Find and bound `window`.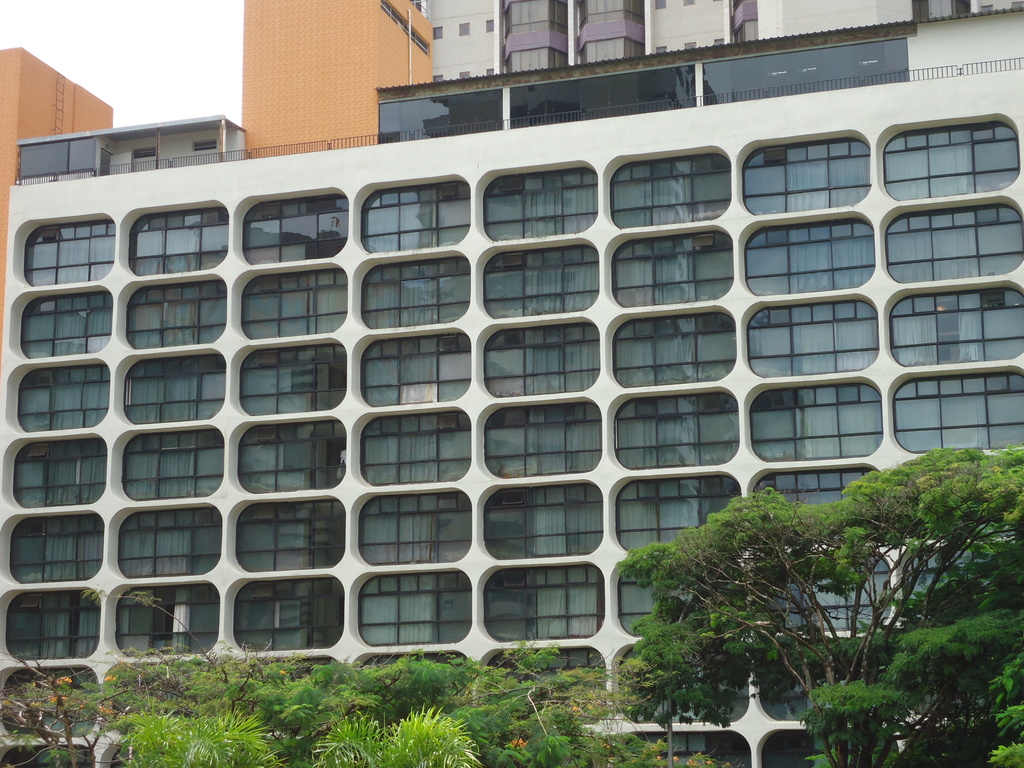
Bound: BBox(349, 582, 449, 649).
